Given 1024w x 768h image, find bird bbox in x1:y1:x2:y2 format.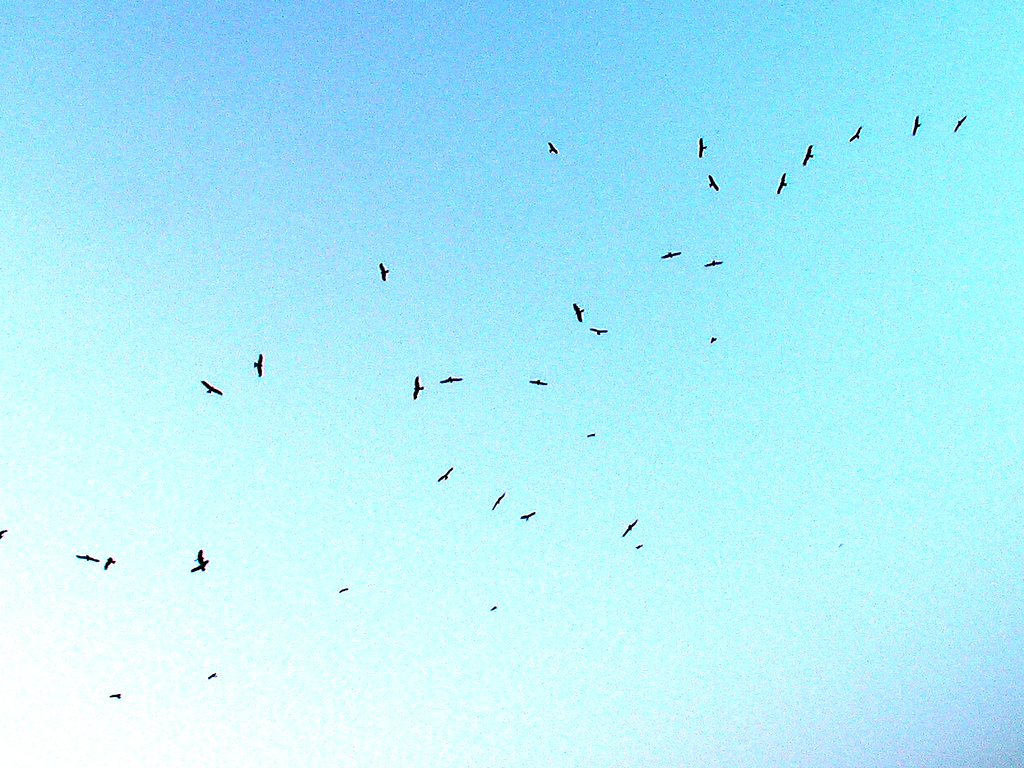
334:584:350:594.
